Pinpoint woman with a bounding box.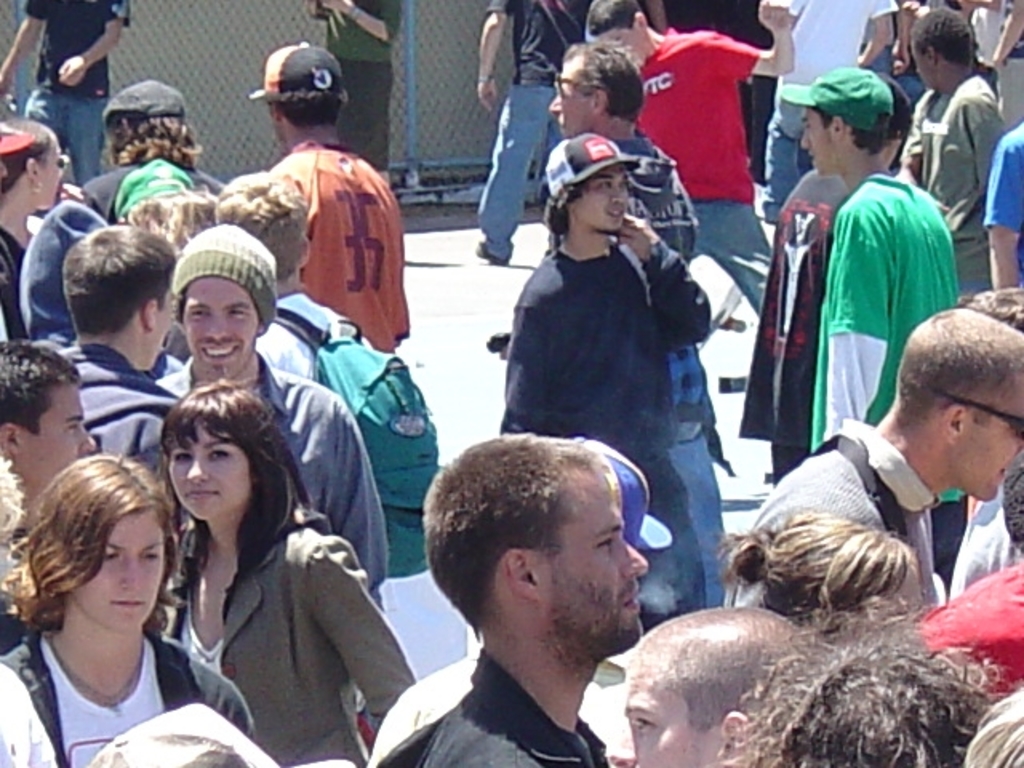
<bbox>158, 378, 418, 766</bbox>.
